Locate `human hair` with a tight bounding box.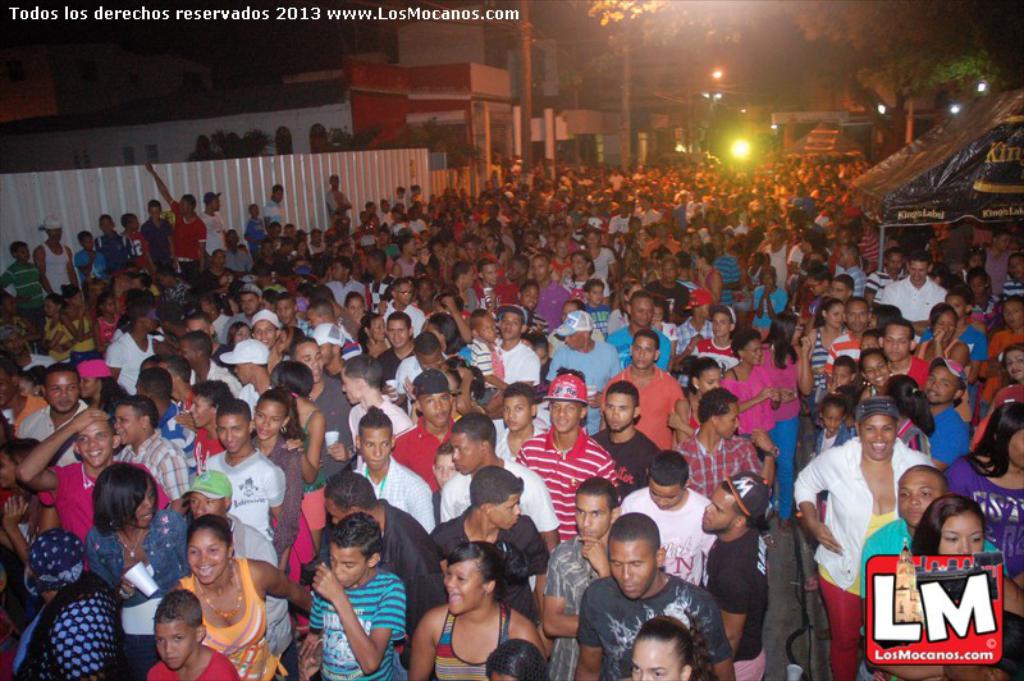
box(604, 379, 643, 411).
